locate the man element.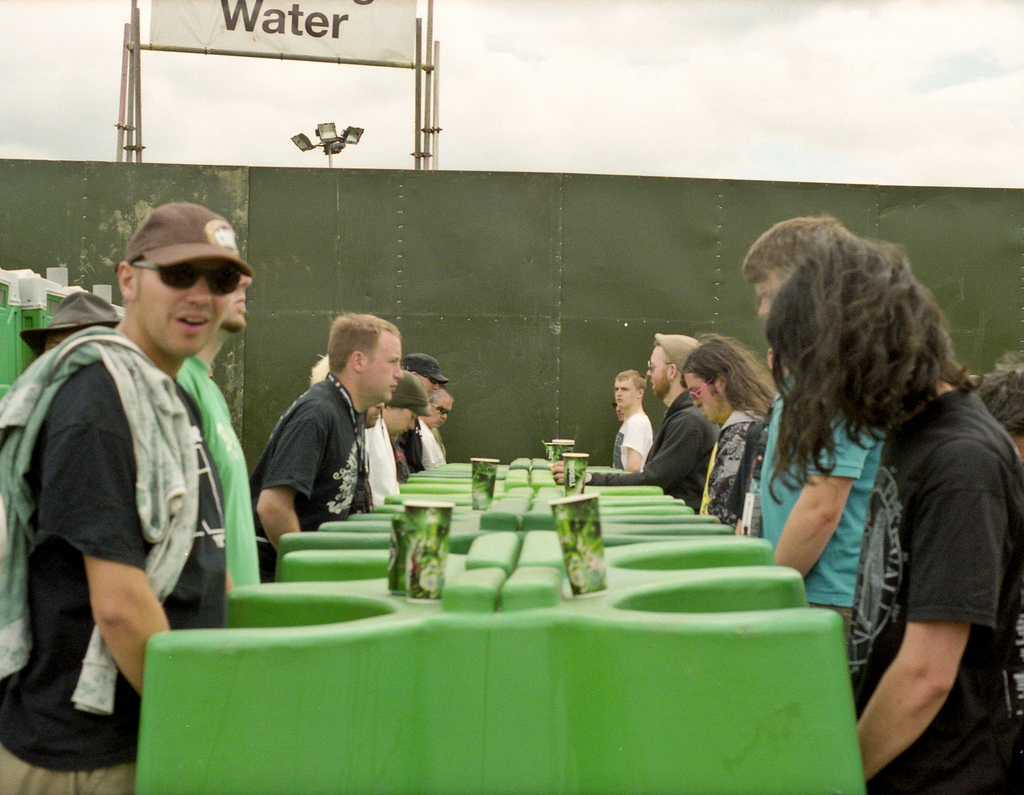
Element bbox: box(614, 373, 654, 480).
